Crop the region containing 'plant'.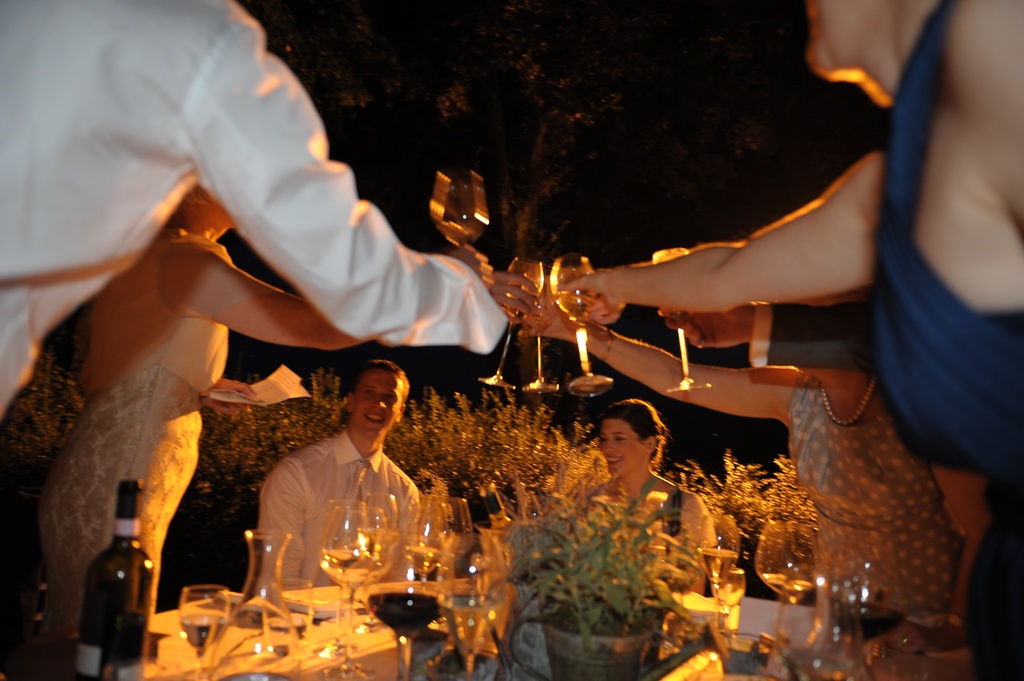
Crop region: detection(19, 345, 96, 545).
